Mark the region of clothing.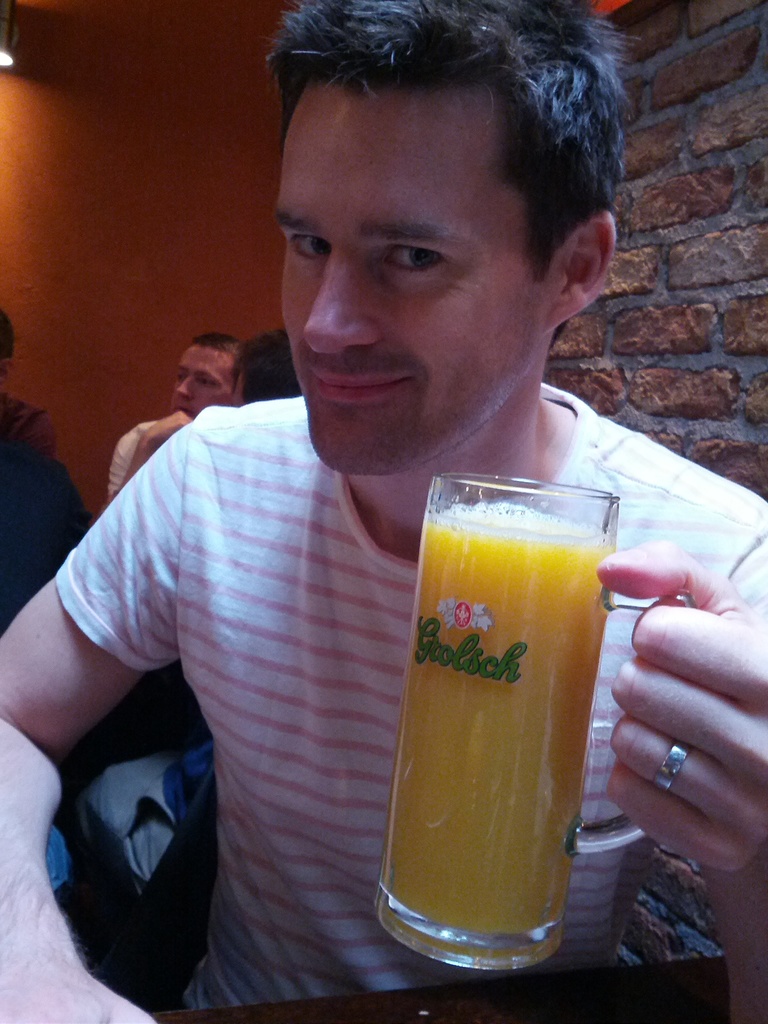
Region: x1=65, y1=334, x2=571, y2=996.
